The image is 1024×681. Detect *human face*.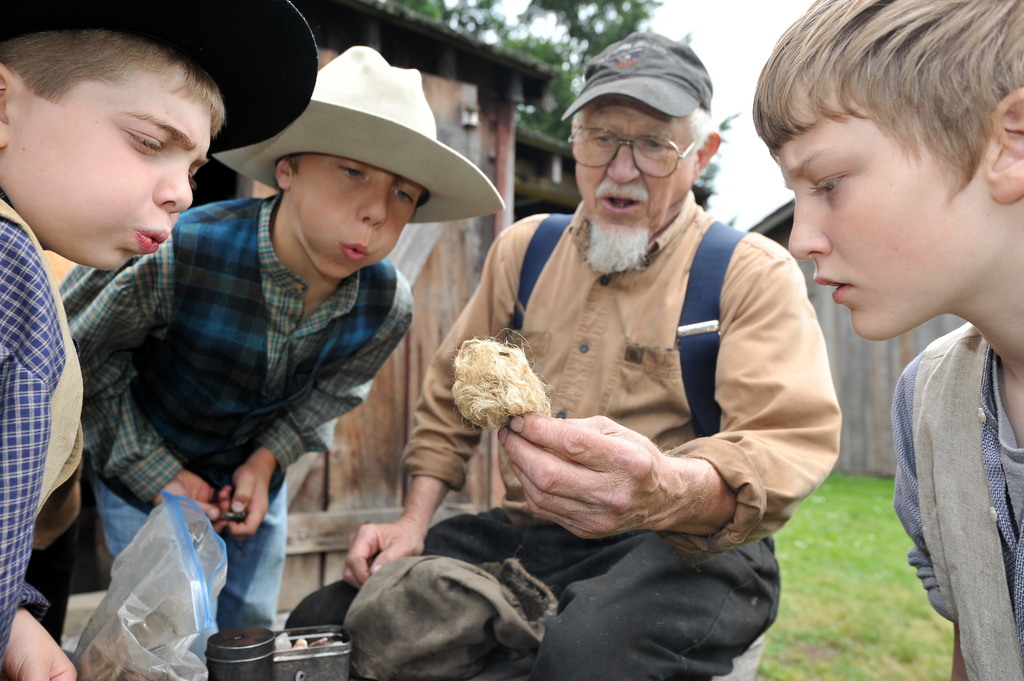
Detection: x1=579 y1=95 x2=693 y2=238.
